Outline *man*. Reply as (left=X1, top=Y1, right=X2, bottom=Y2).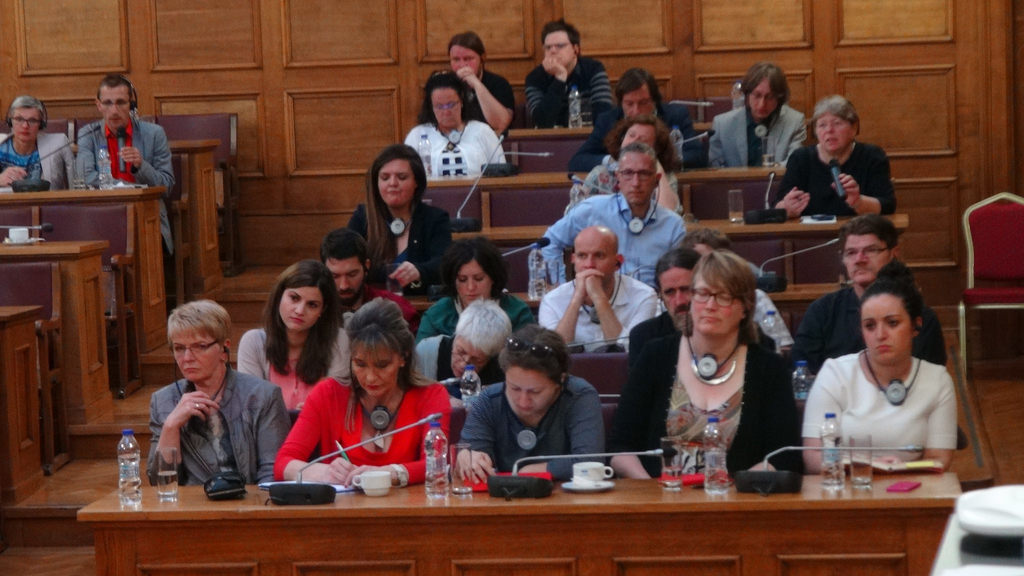
(left=707, top=61, right=808, bottom=168).
